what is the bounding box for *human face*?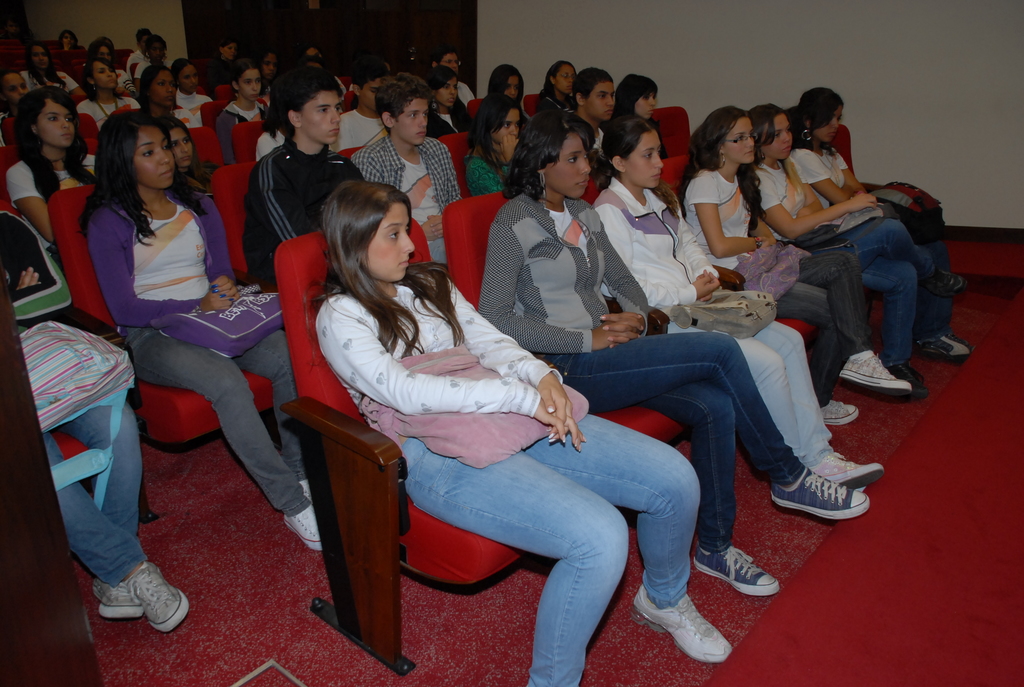
bbox=[0, 74, 27, 106].
